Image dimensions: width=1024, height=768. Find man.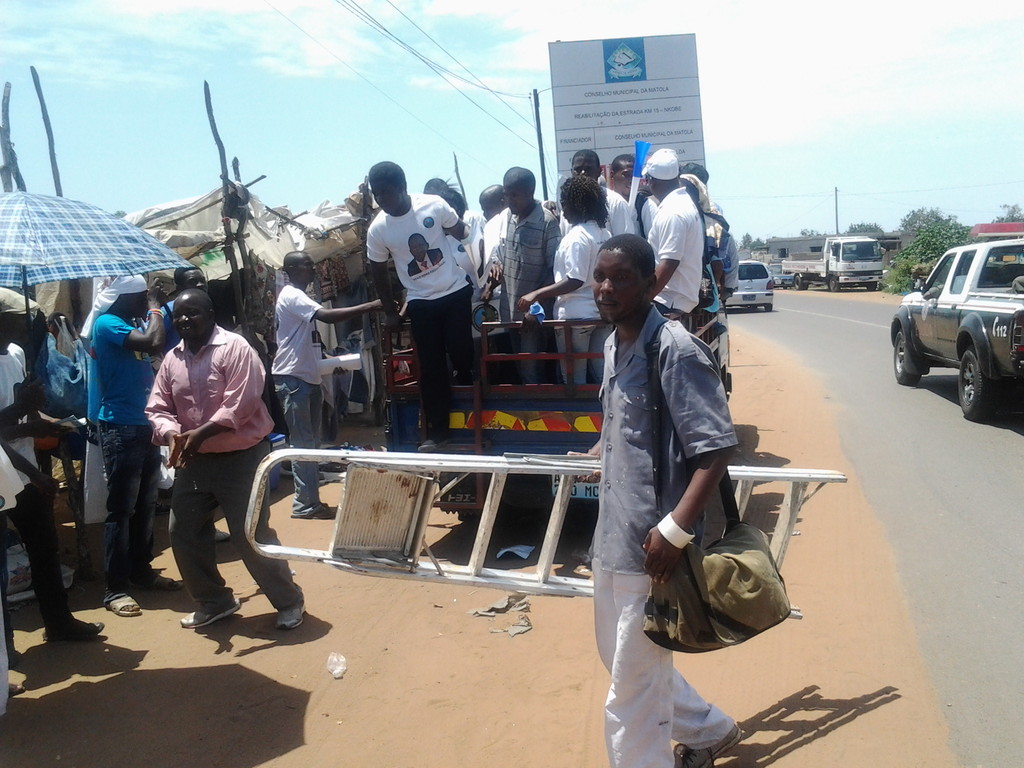
680/161/736/294.
